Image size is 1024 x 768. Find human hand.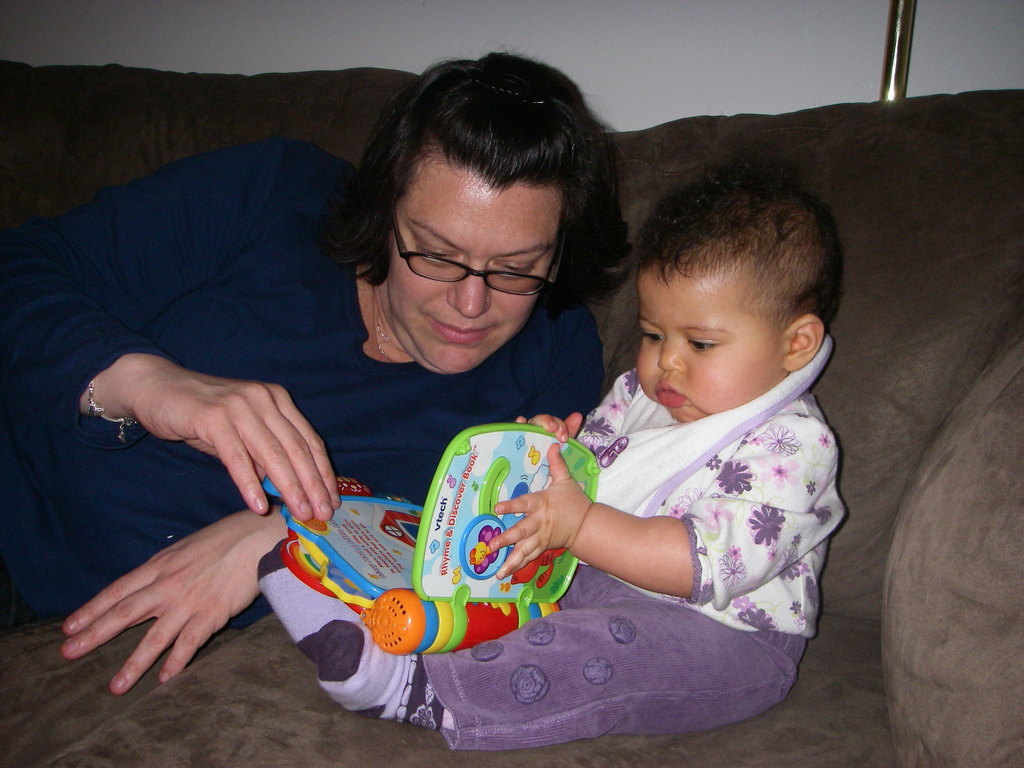
<bbox>513, 410, 584, 449</bbox>.
